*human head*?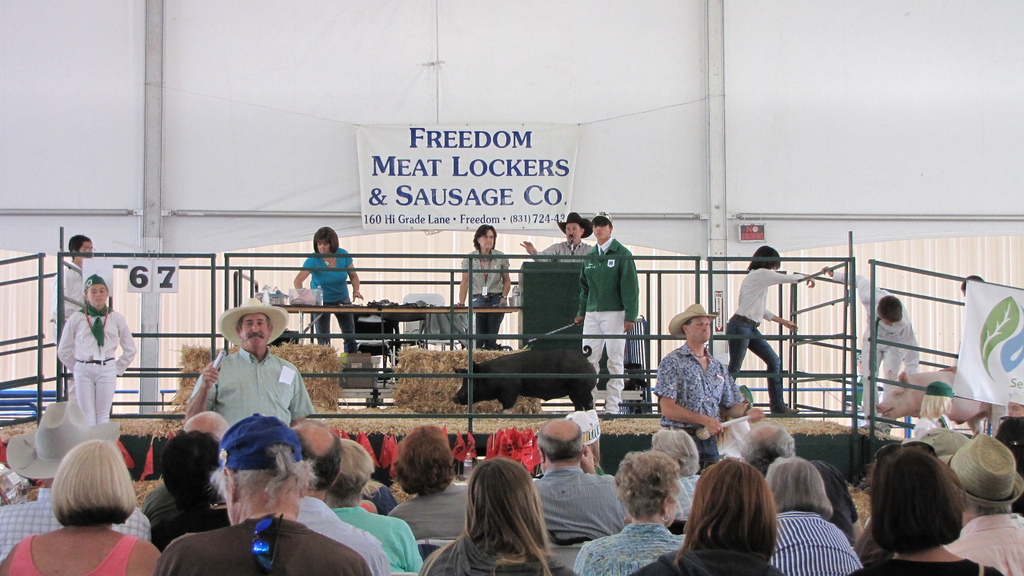
{"left": 284, "top": 420, "right": 340, "bottom": 499}
